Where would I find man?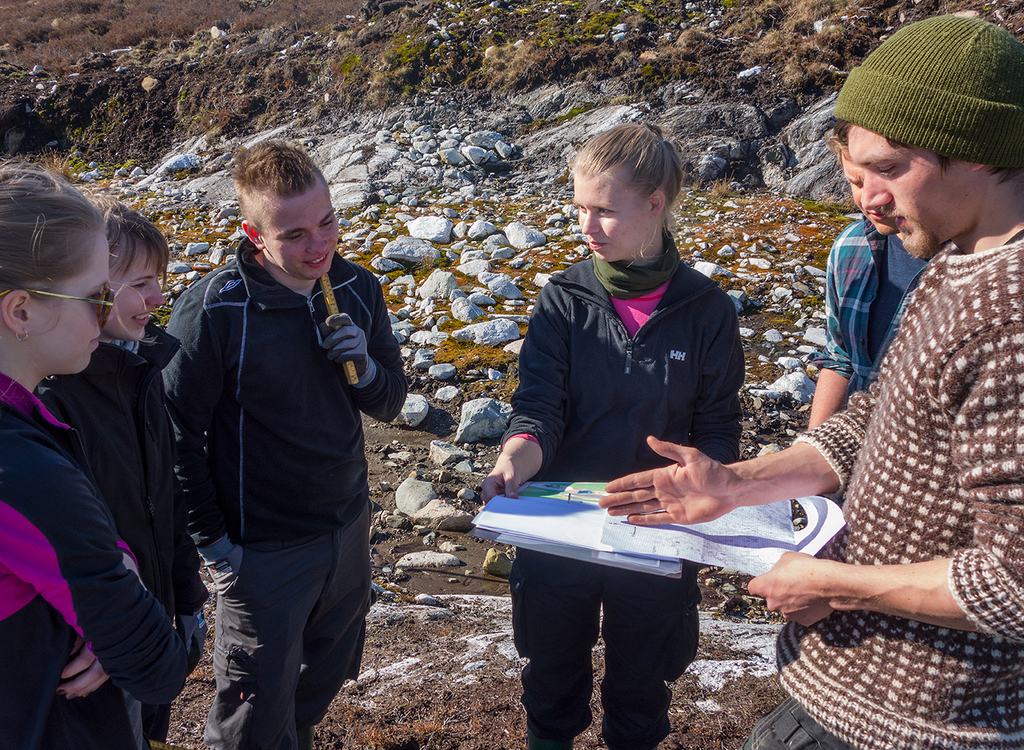
At {"x1": 806, "y1": 119, "x2": 932, "y2": 432}.
